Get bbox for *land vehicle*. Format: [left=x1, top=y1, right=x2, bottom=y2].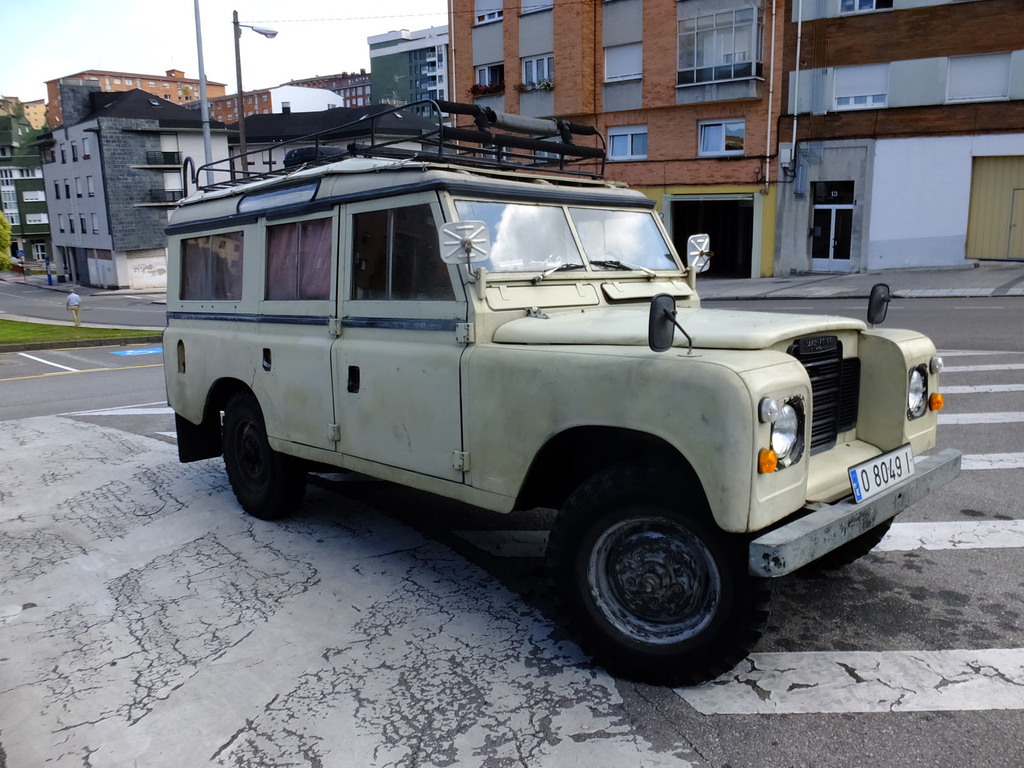
[left=161, top=99, right=963, bottom=687].
